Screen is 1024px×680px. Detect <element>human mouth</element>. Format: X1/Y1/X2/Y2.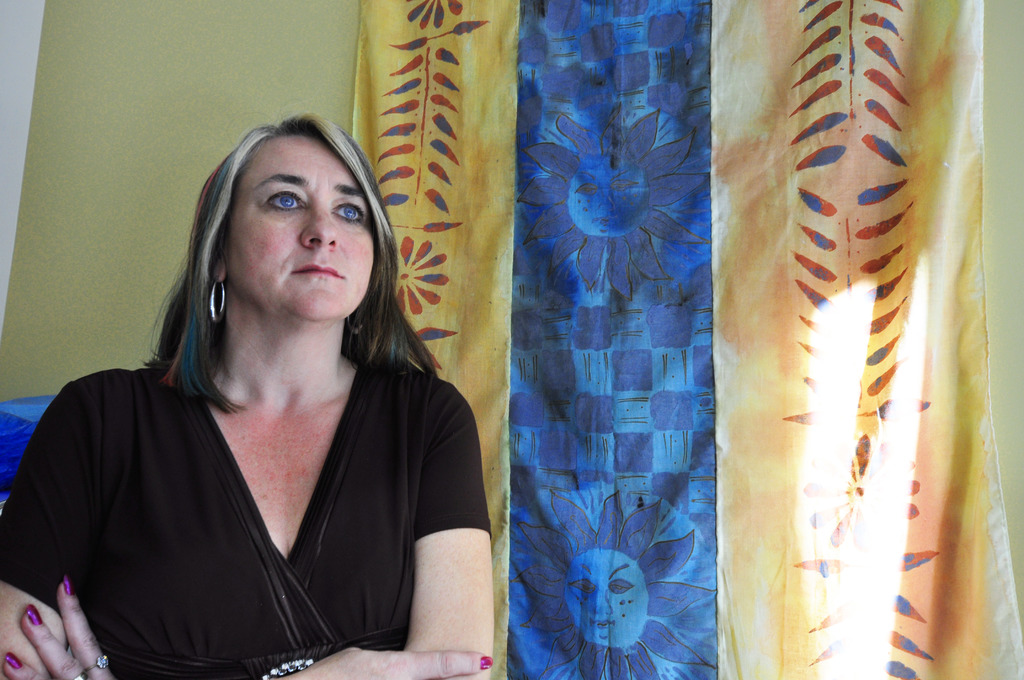
292/263/349/279.
